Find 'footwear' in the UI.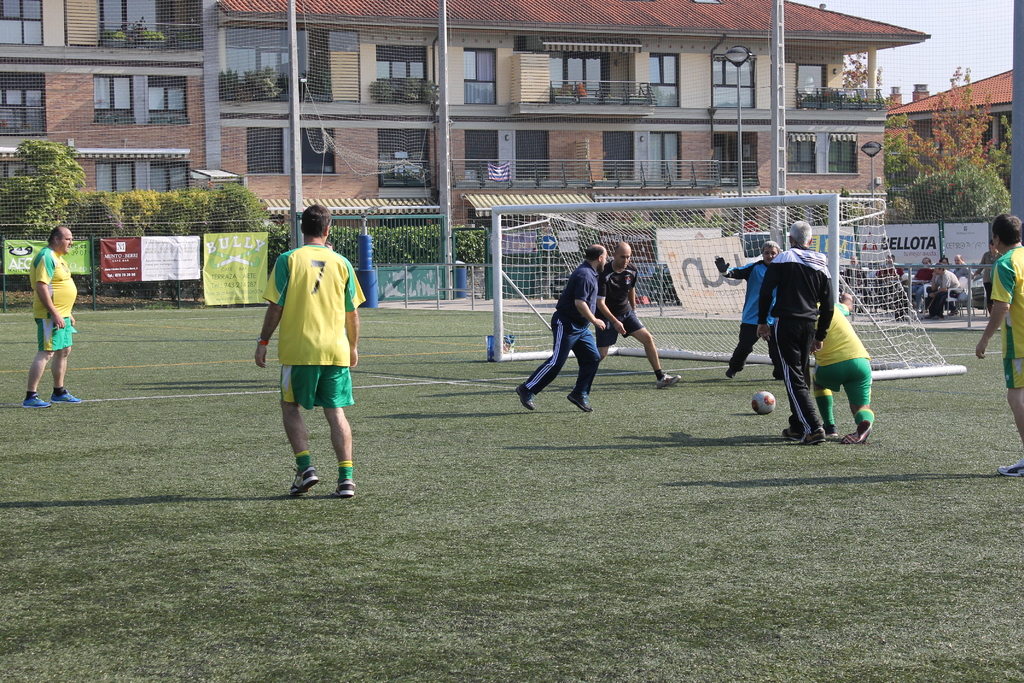
UI element at left=842, top=420, right=869, bottom=443.
